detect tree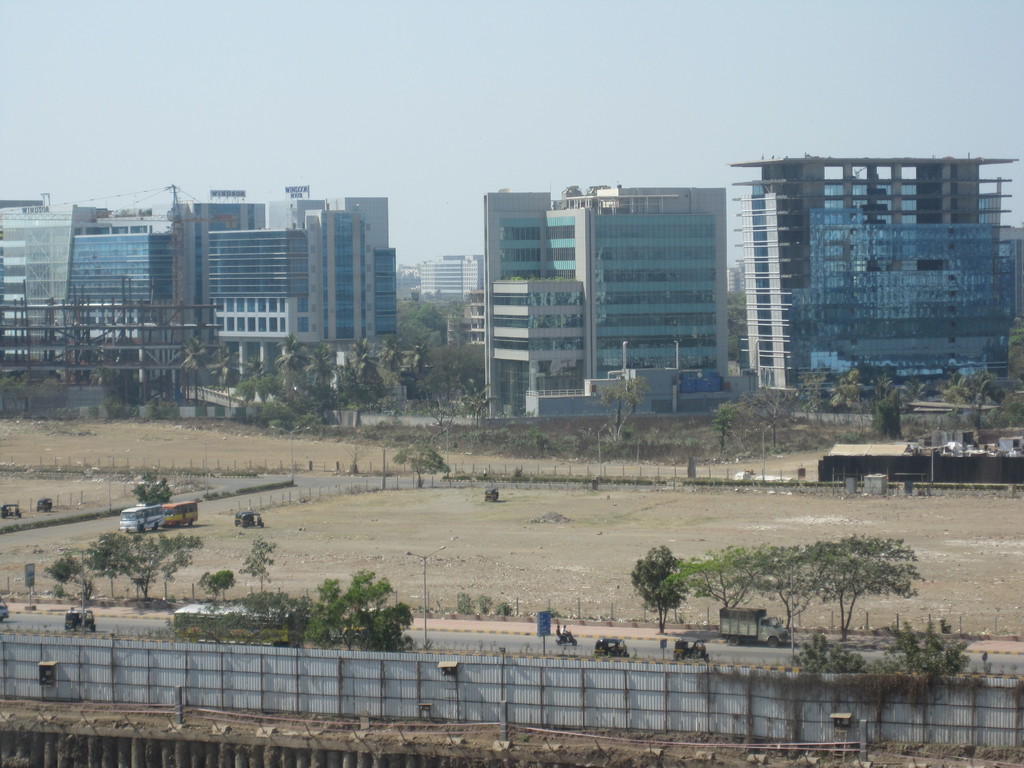
749,389,804,458
